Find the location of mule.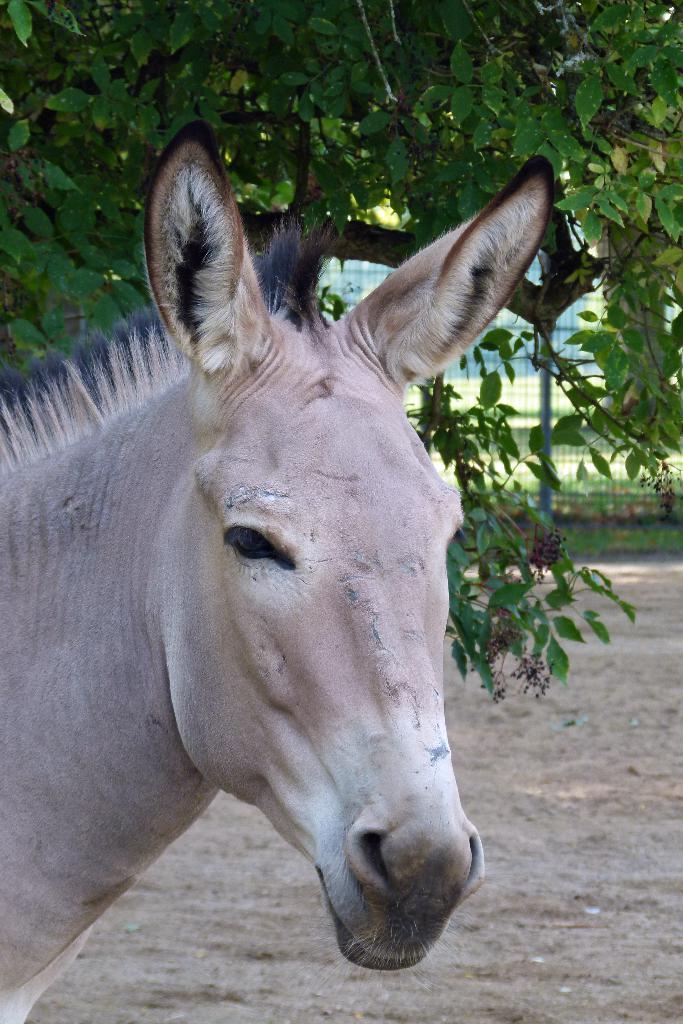
Location: region(0, 128, 545, 1023).
